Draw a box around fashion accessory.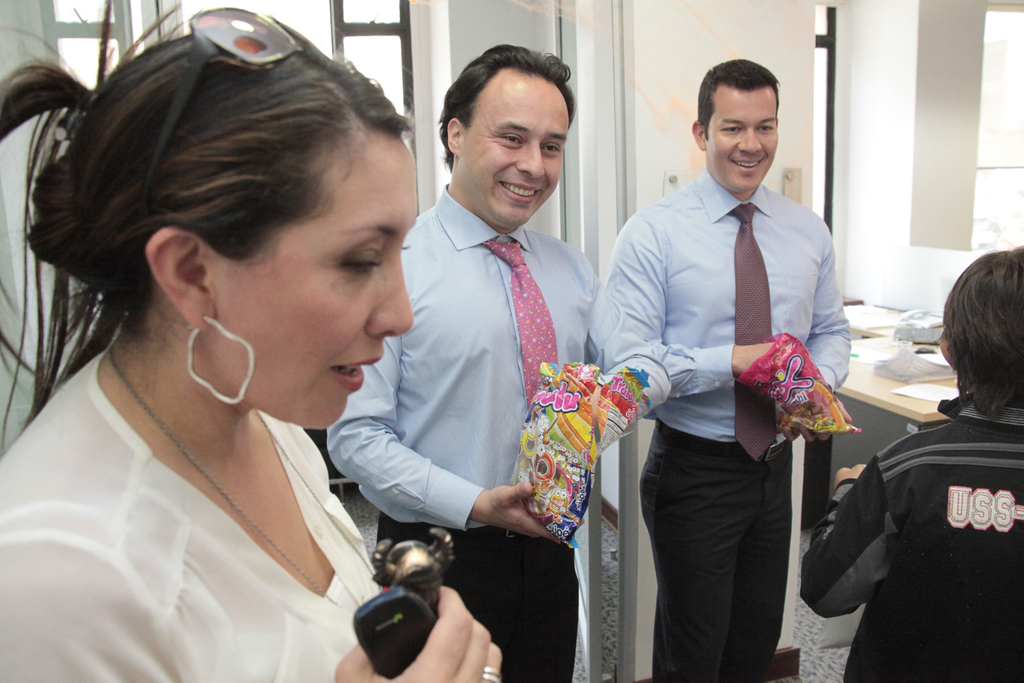
<bbox>186, 313, 255, 408</bbox>.
